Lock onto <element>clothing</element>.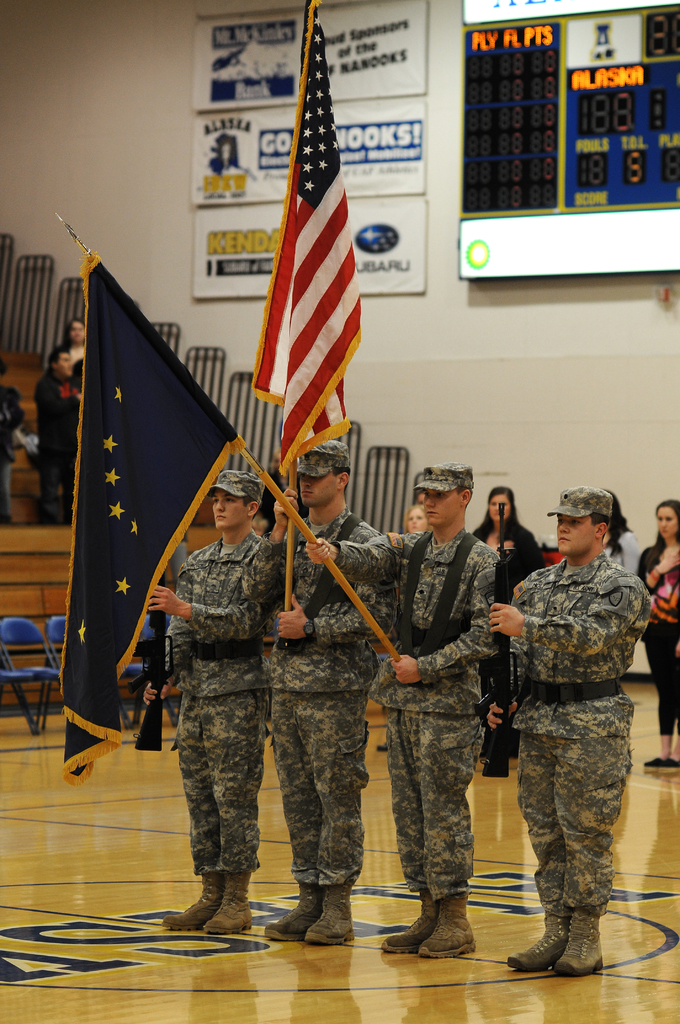
Locked: (left=150, top=439, right=311, bottom=952).
